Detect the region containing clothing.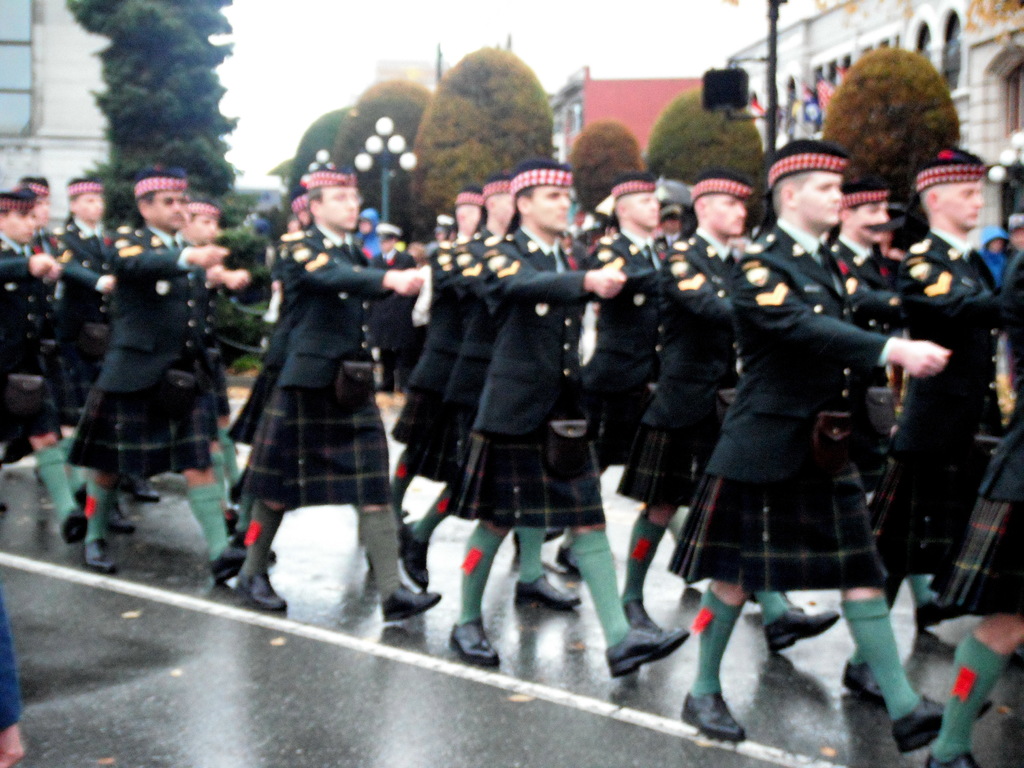
BBox(520, 528, 548, 577).
